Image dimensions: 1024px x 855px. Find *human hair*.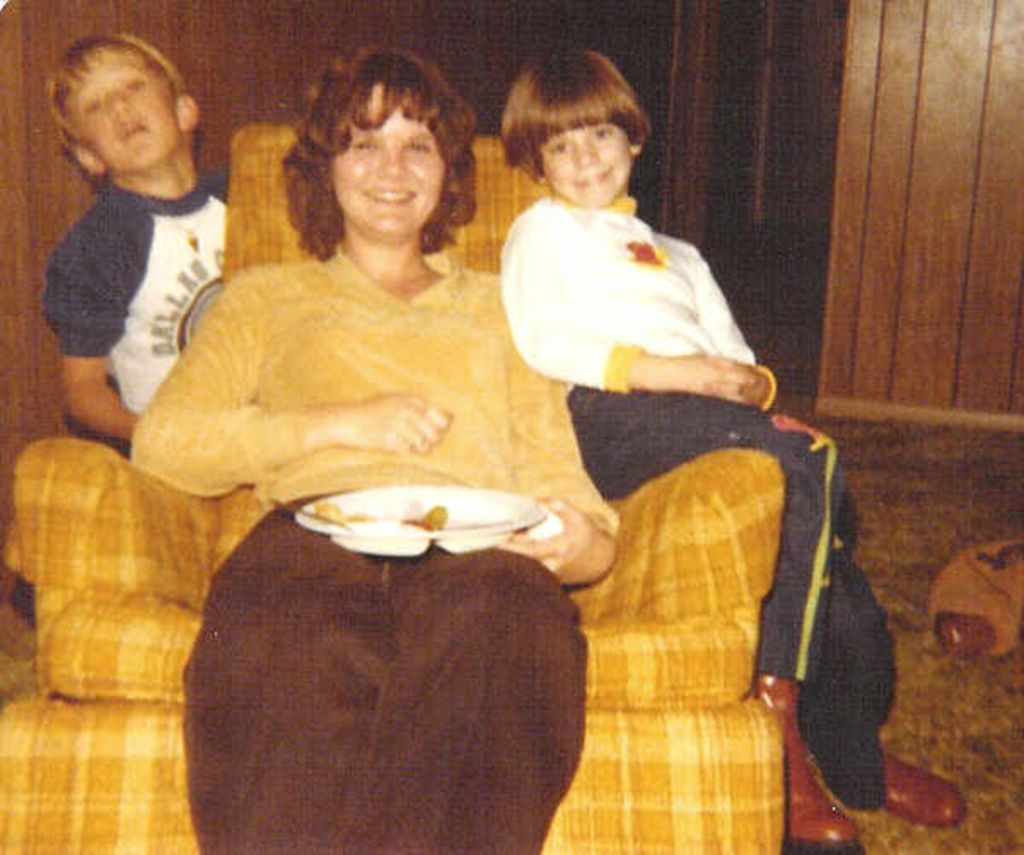
x1=498, y1=60, x2=647, y2=177.
